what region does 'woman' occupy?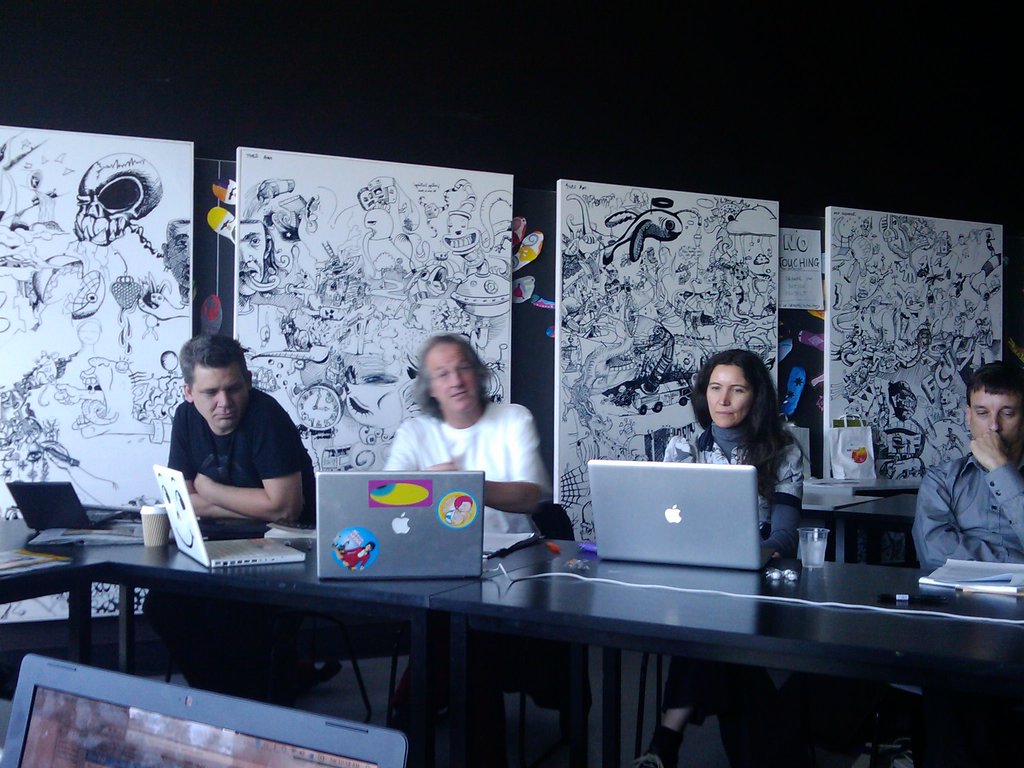
{"x1": 655, "y1": 349, "x2": 805, "y2": 563}.
